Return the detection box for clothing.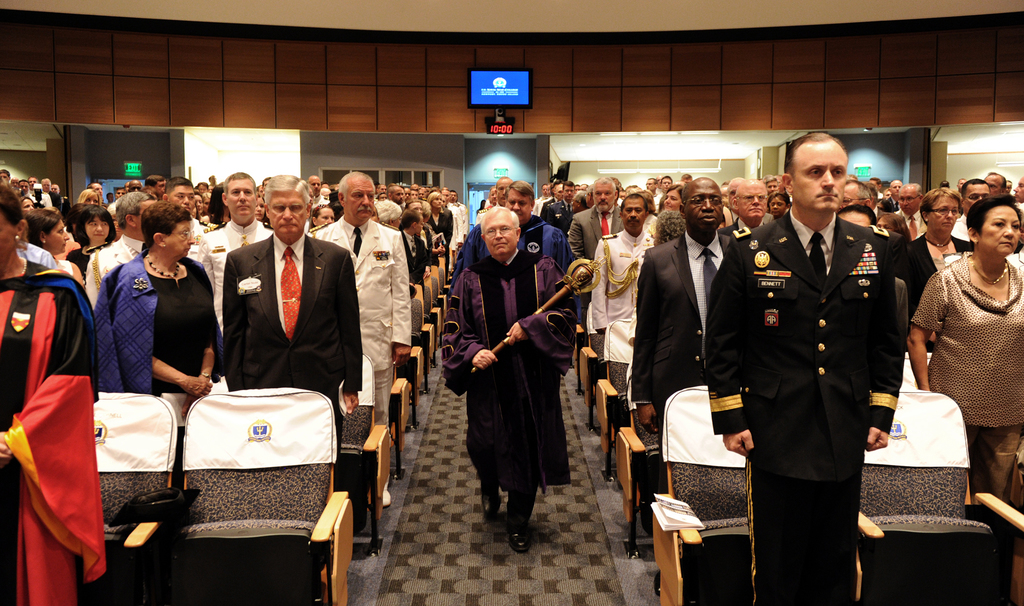
bbox(406, 227, 430, 281).
